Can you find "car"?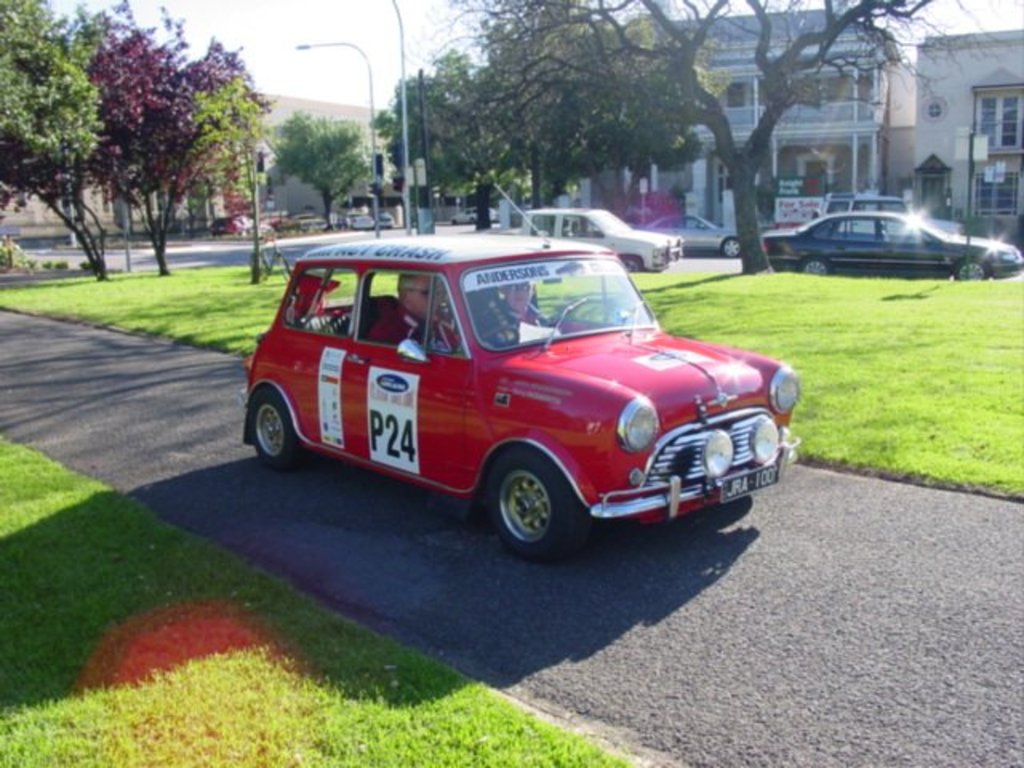
Yes, bounding box: 638/211/742/259.
